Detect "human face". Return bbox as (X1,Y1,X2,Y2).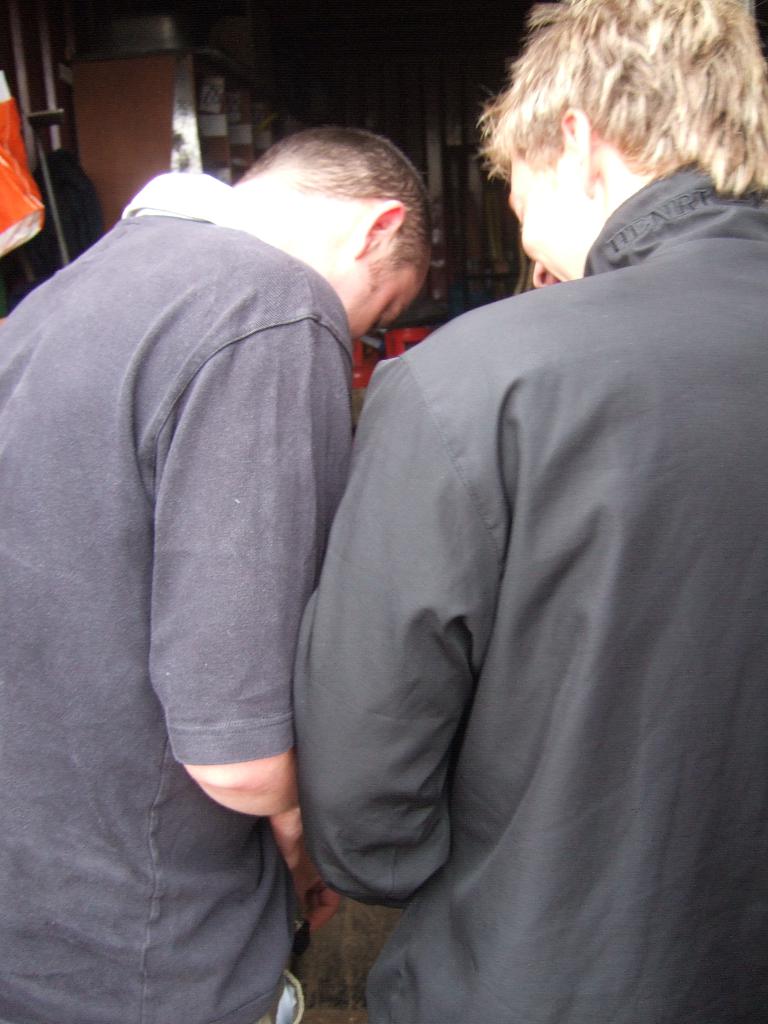
(506,154,598,287).
